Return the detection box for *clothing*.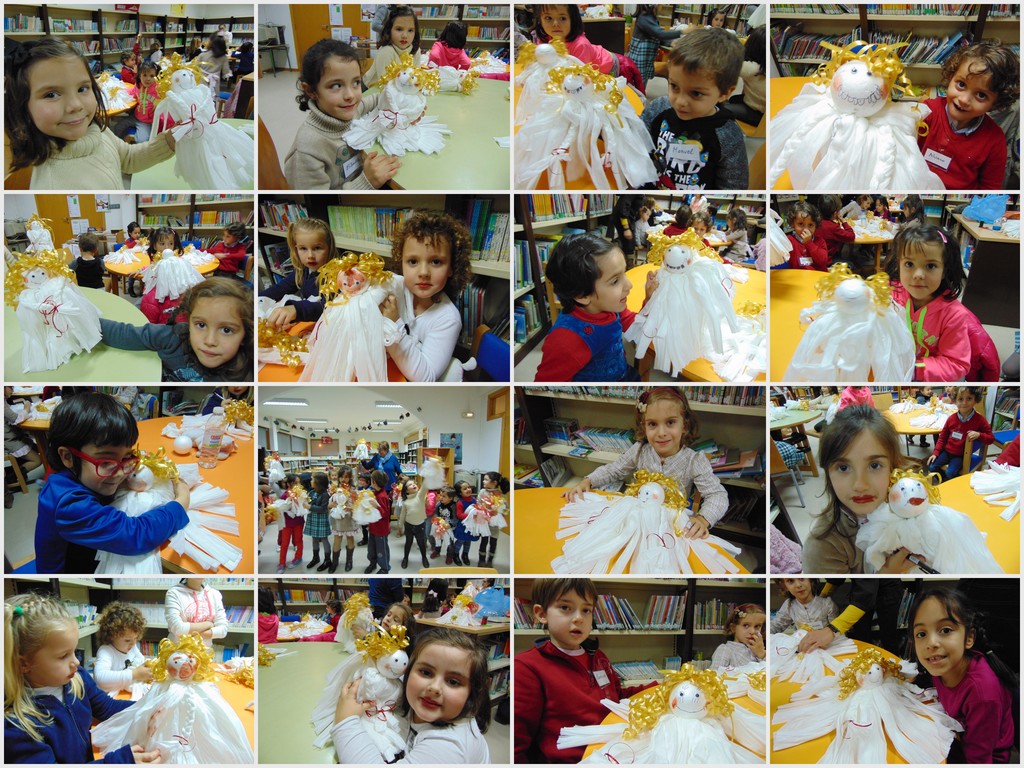
locate(333, 696, 489, 767).
